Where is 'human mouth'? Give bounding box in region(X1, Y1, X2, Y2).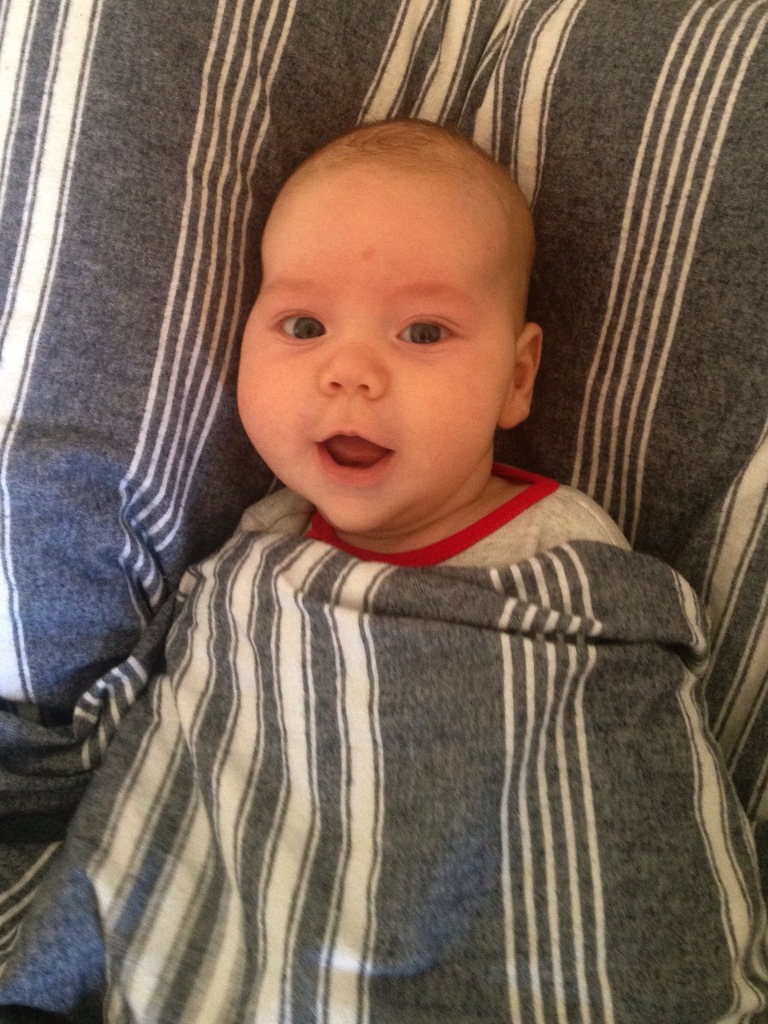
region(316, 427, 395, 486).
